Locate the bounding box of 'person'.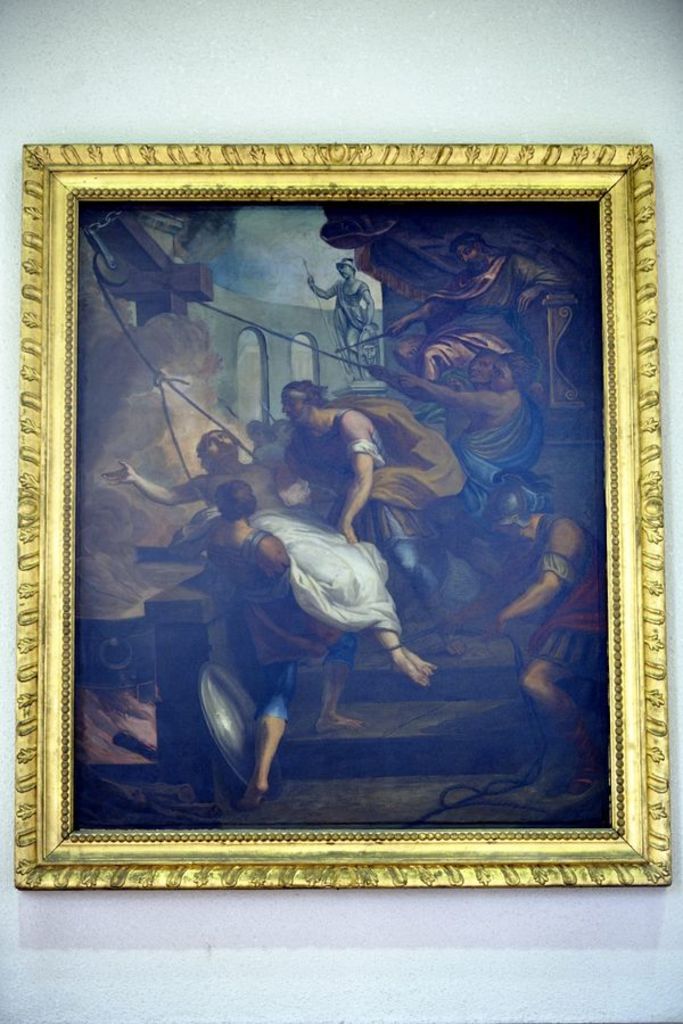
Bounding box: (left=96, top=428, right=438, bottom=684).
